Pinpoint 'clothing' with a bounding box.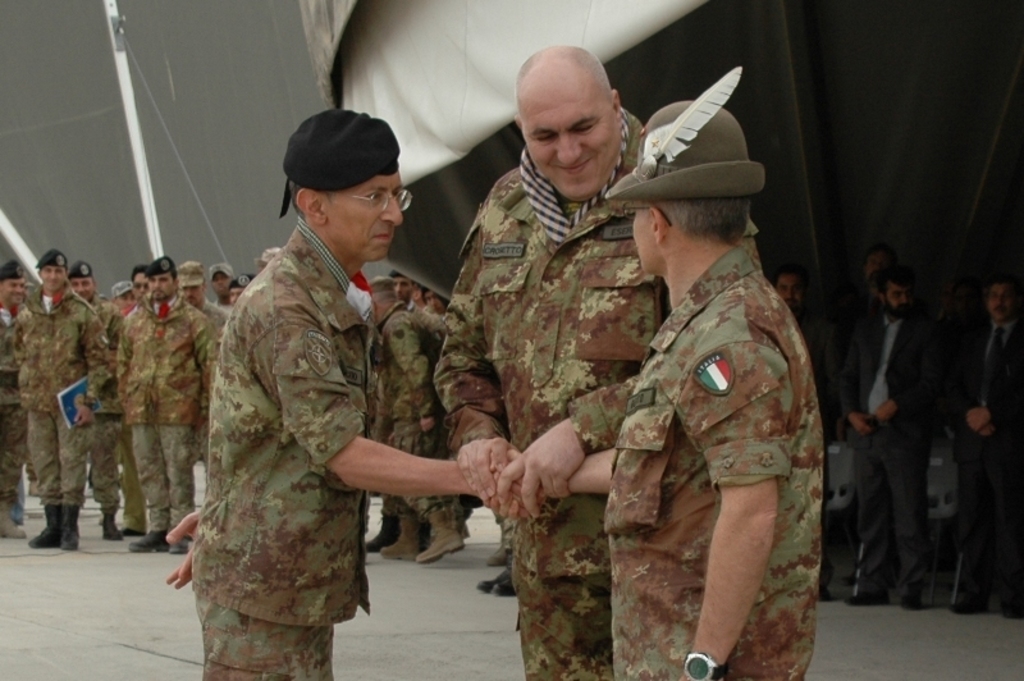
Rect(836, 301, 951, 604).
